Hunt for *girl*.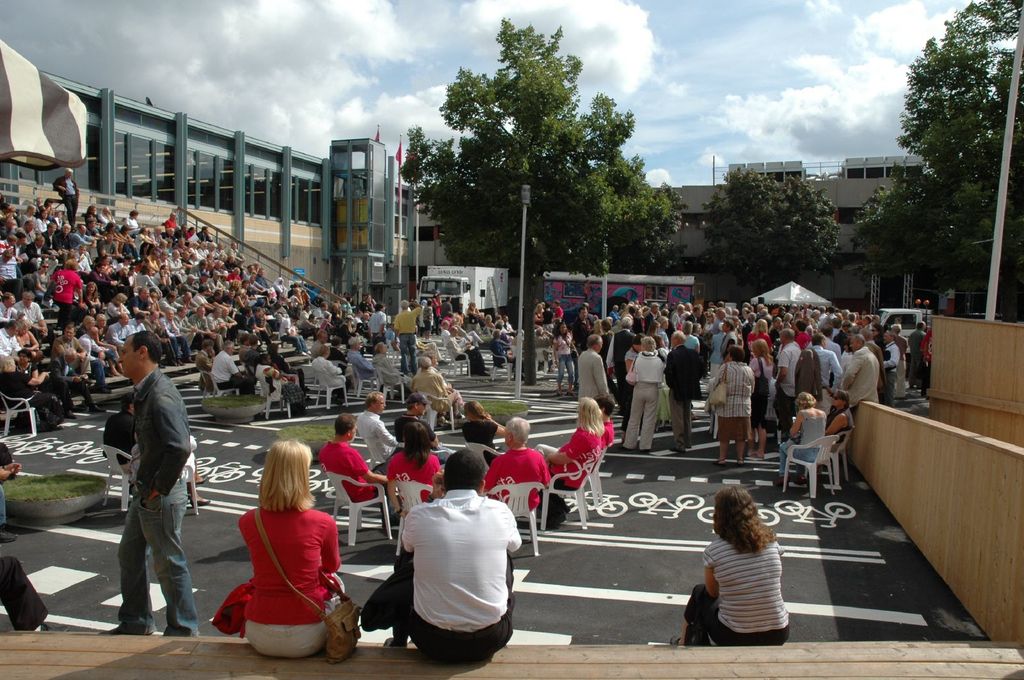
Hunted down at bbox(212, 436, 342, 660).
